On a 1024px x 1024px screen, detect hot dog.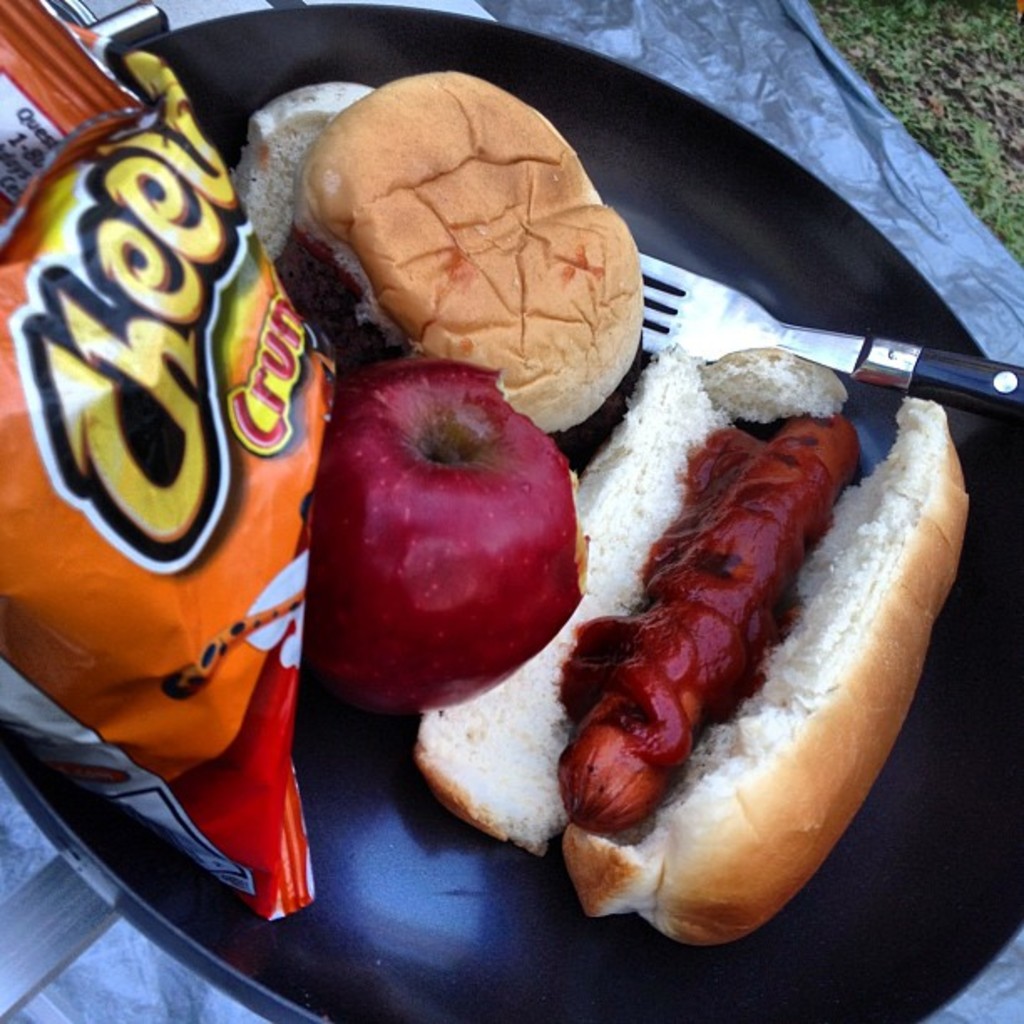
(402,323,975,965).
